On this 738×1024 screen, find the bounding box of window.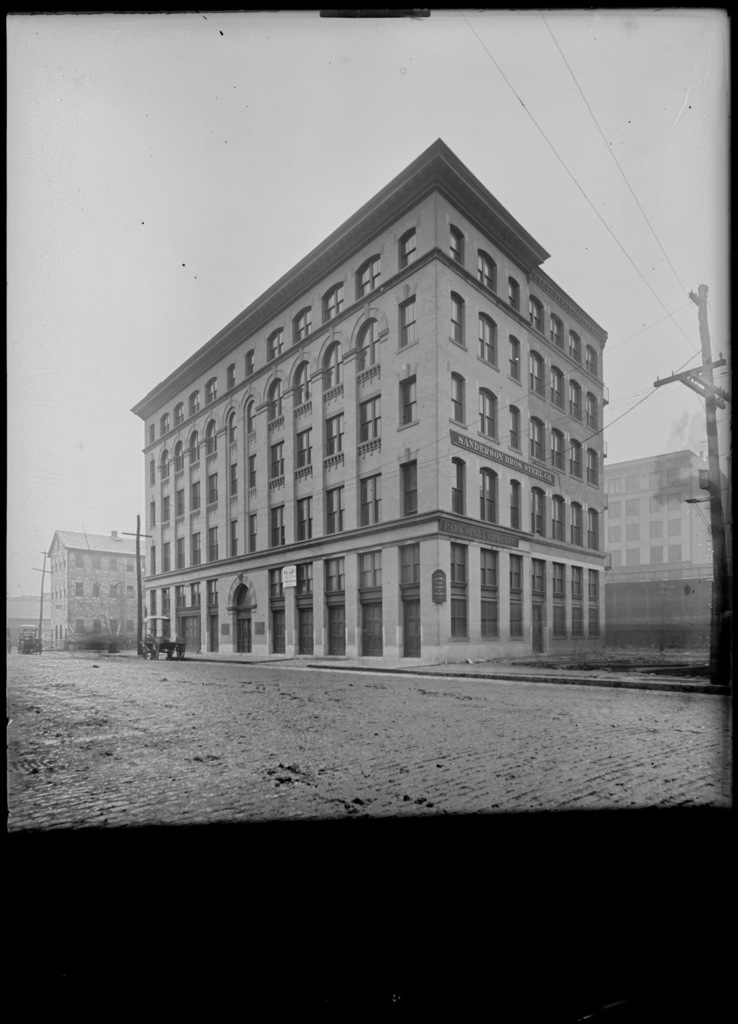
Bounding box: (147,420,216,485).
